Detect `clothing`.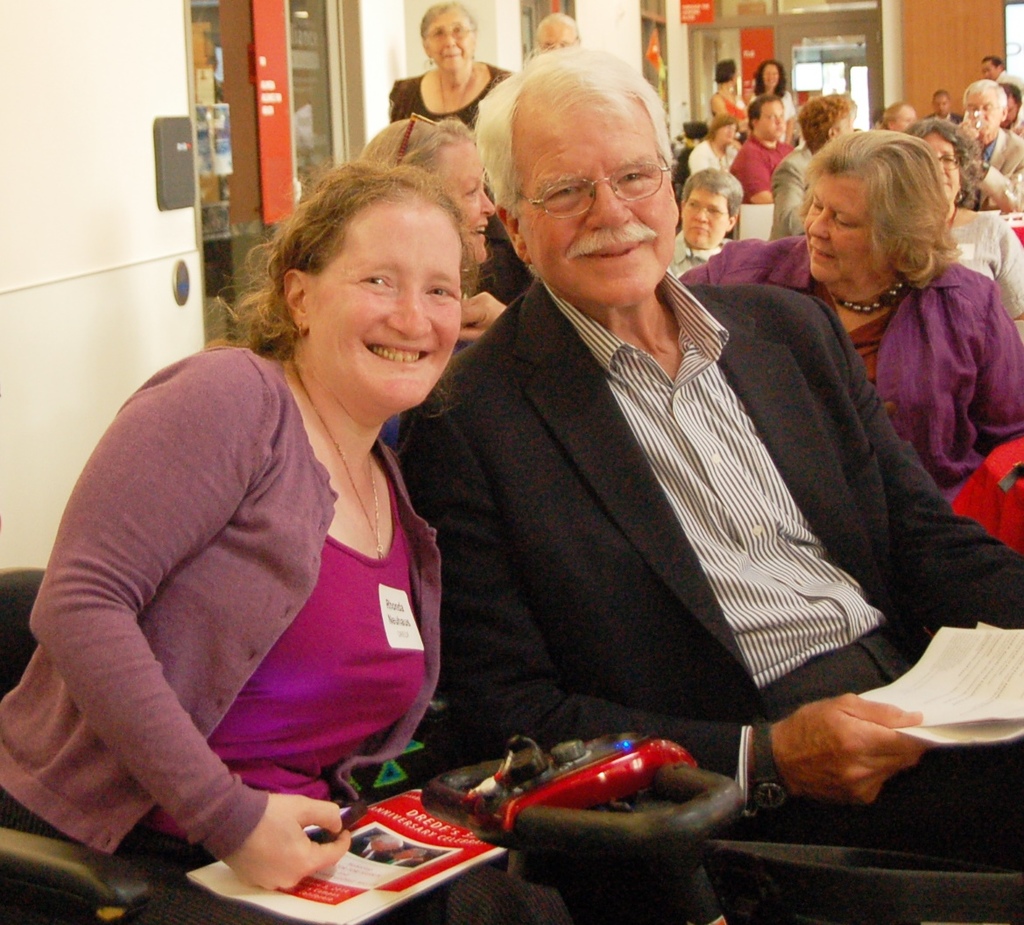
Detected at bbox=[373, 293, 1023, 859].
